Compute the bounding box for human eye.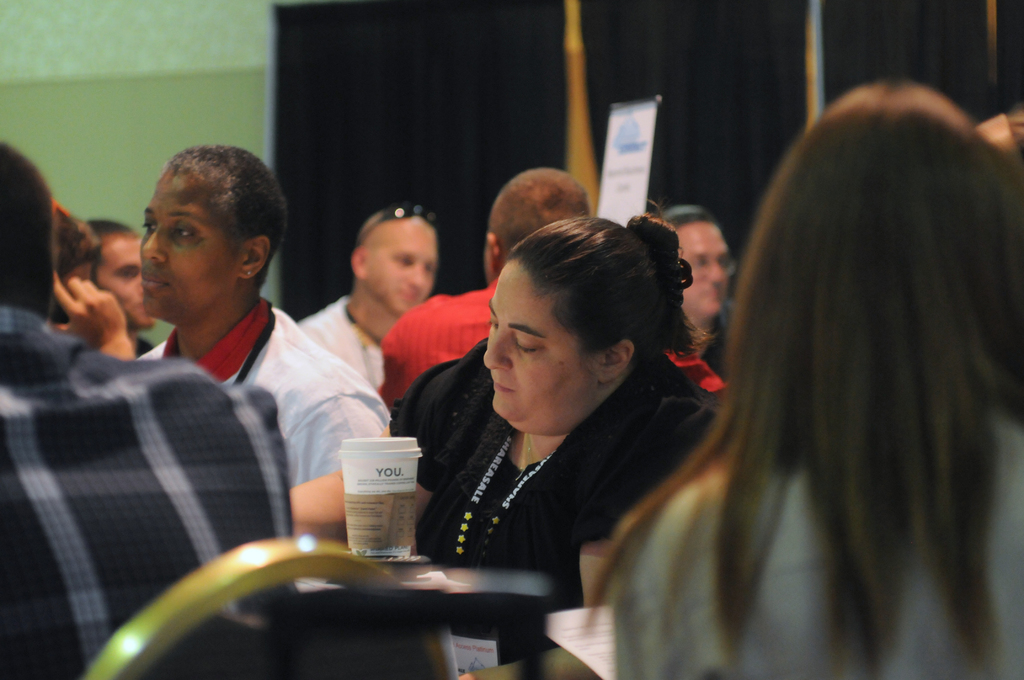
<bbox>170, 225, 198, 241</bbox>.
